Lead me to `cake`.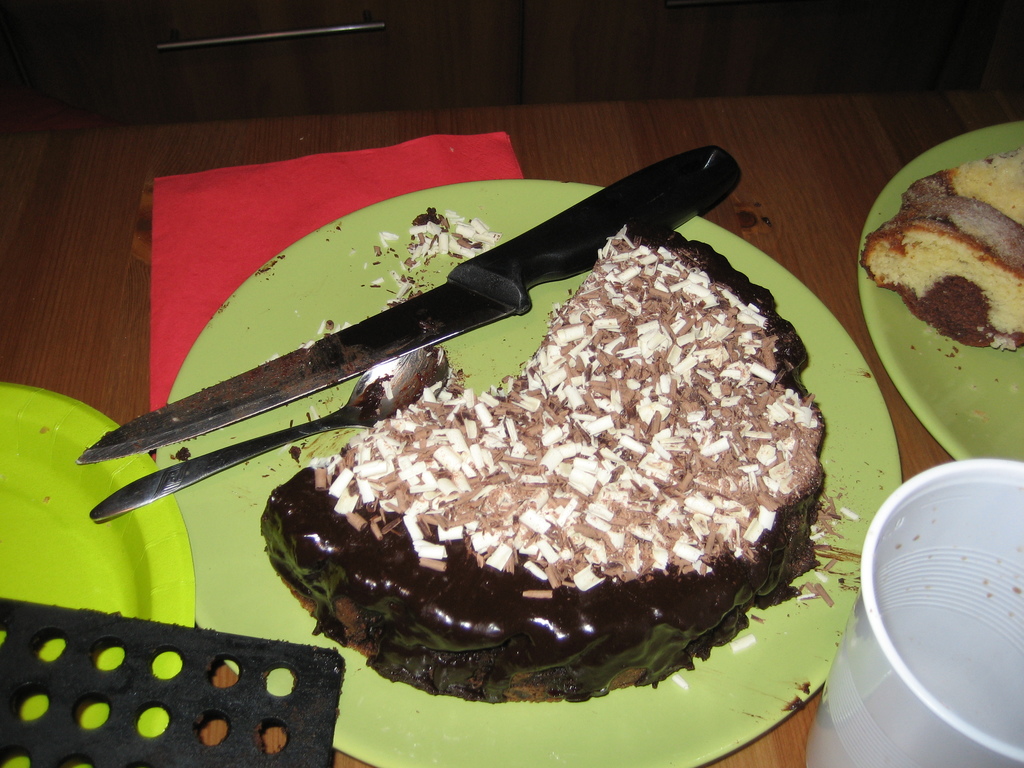
Lead to box=[260, 223, 828, 702].
